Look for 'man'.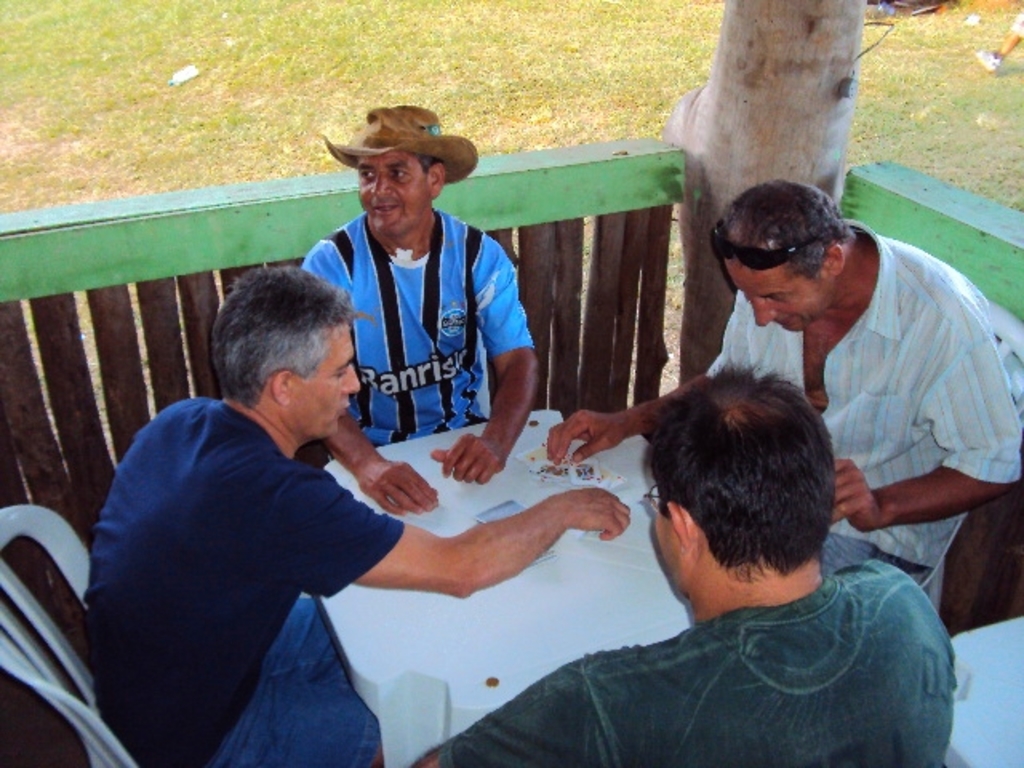
Found: 296 104 538 517.
